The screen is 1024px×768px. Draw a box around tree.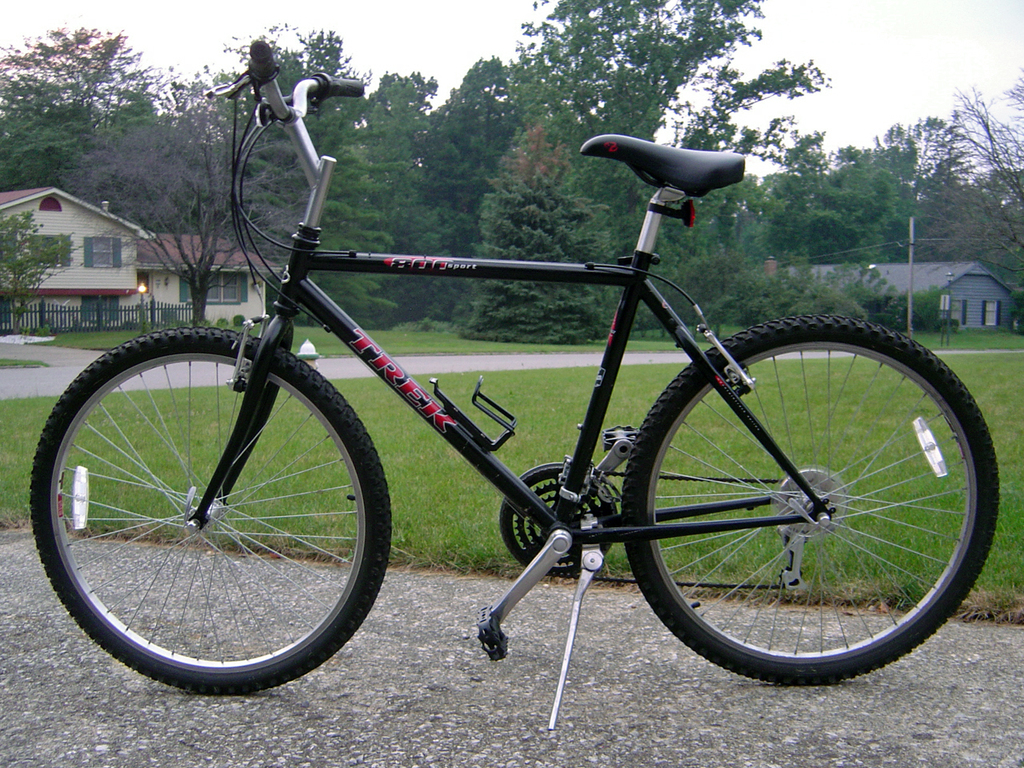
box(0, 214, 80, 336).
